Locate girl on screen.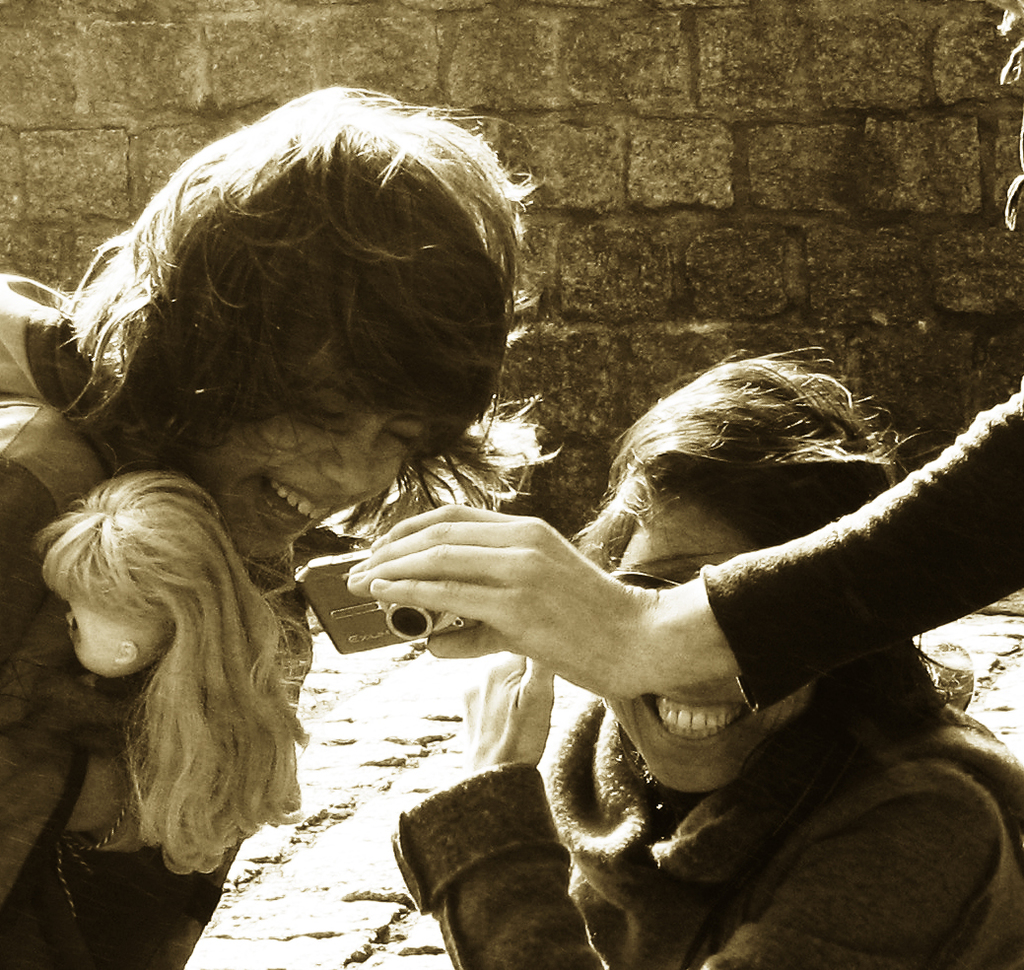
On screen at 385 344 1023 969.
